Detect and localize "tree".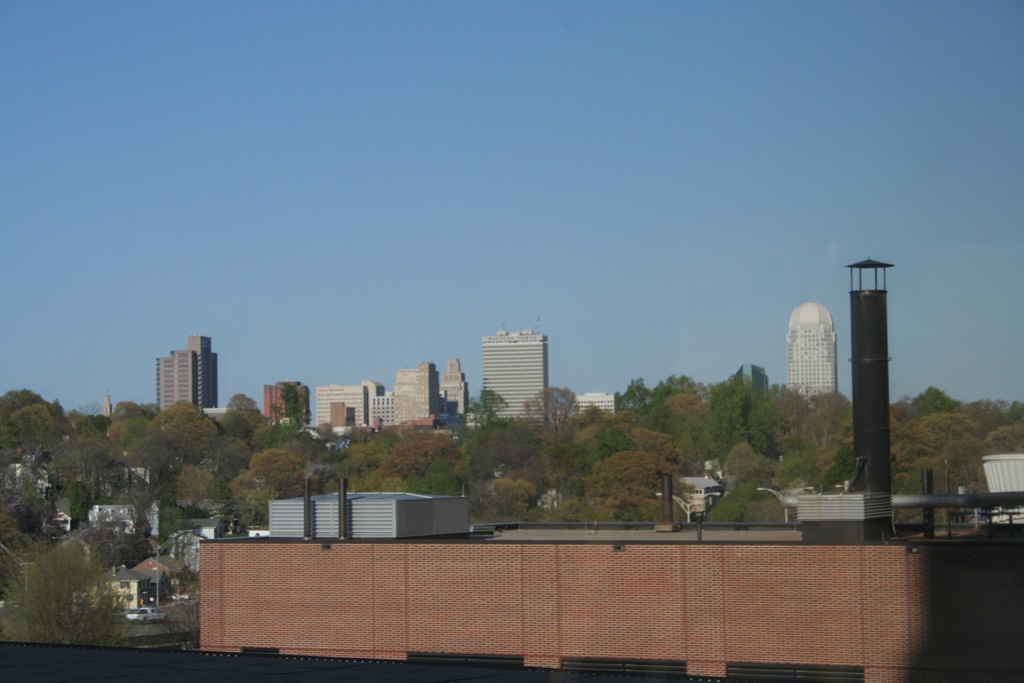
Localized at [728,432,778,502].
